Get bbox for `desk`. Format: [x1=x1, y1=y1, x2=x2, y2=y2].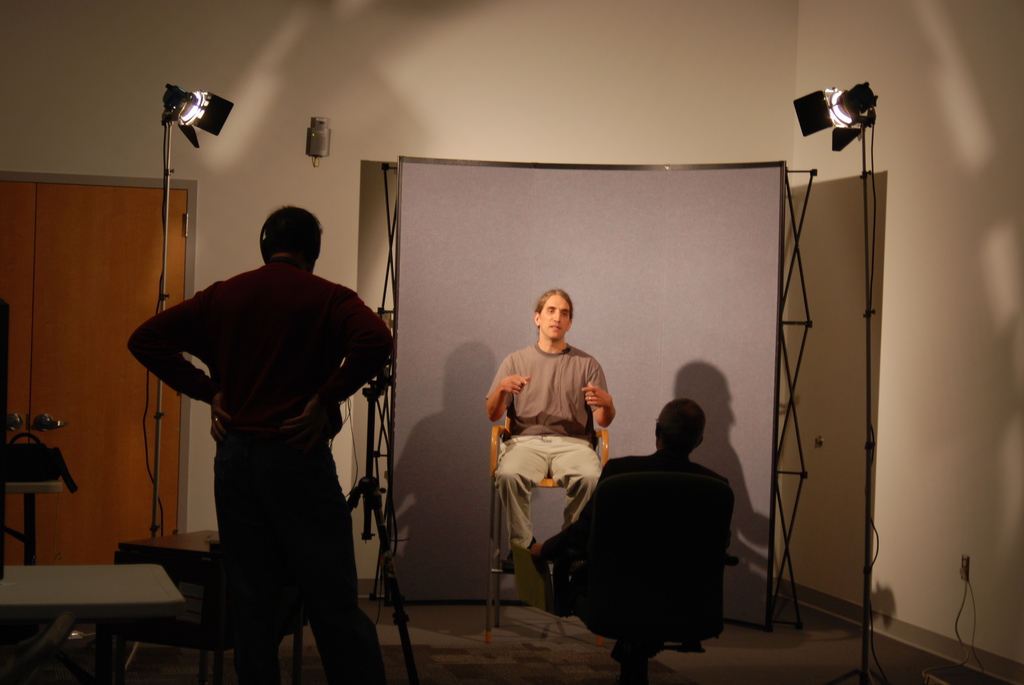
[x1=6, y1=533, x2=214, y2=674].
